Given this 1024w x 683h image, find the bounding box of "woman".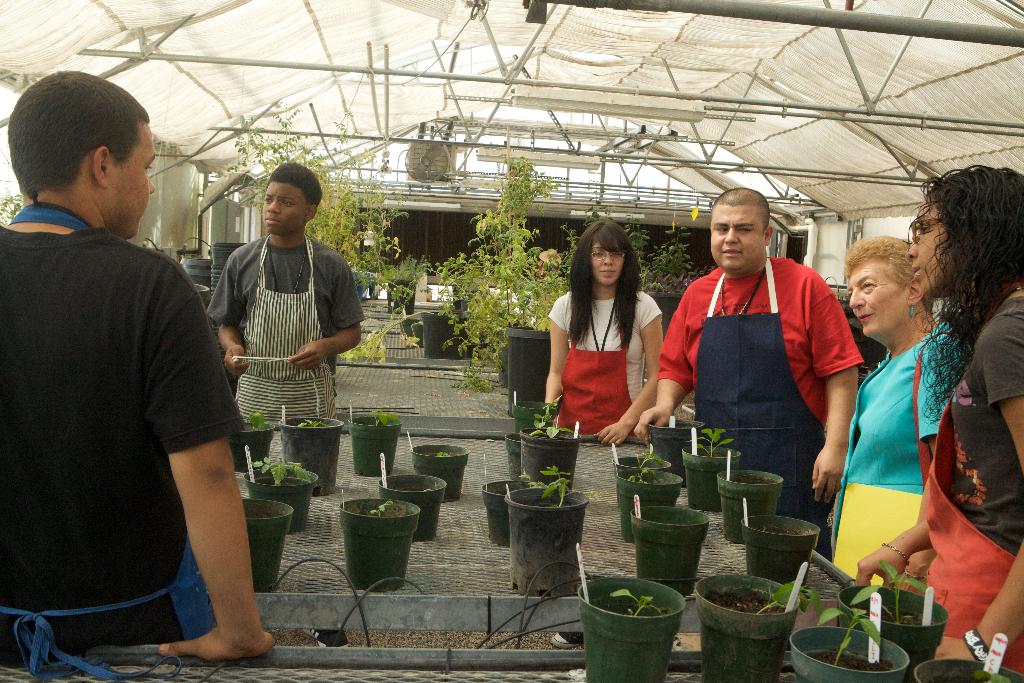
830 233 974 589.
